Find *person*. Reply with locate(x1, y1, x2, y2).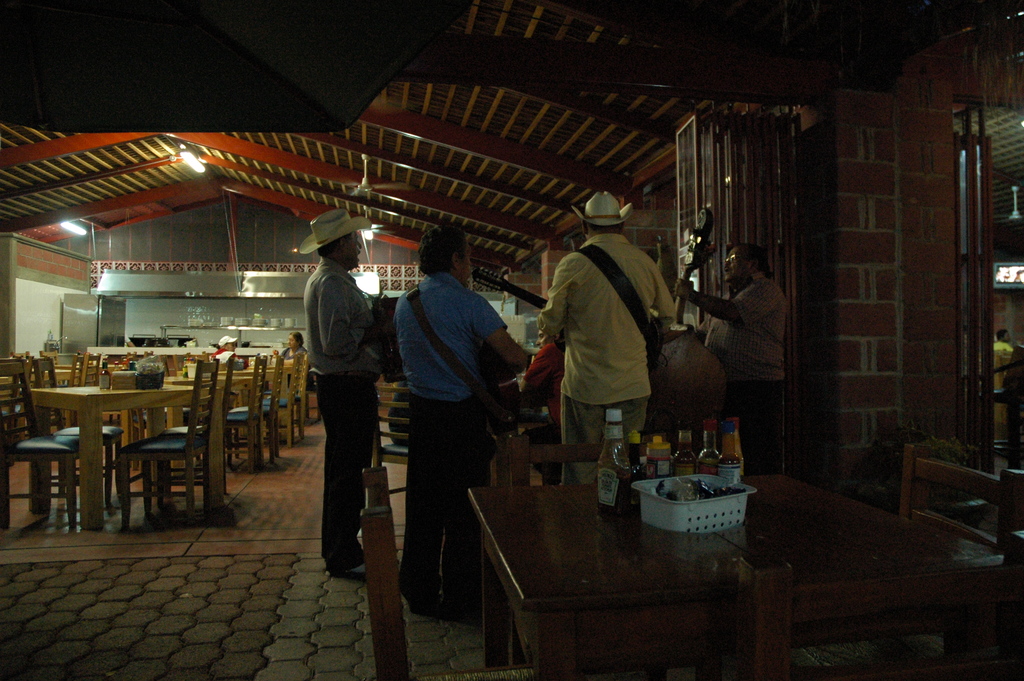
locate(388, 227, 533, 618).
